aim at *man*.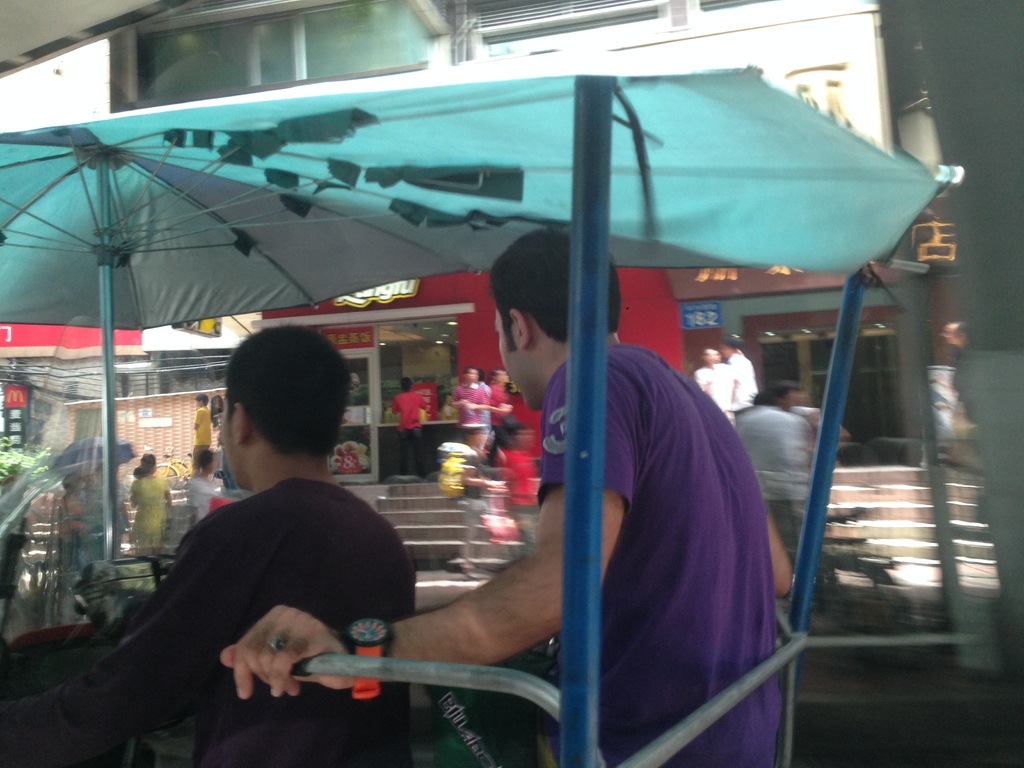
Aimed at crop(221, 225, 796, 767).
